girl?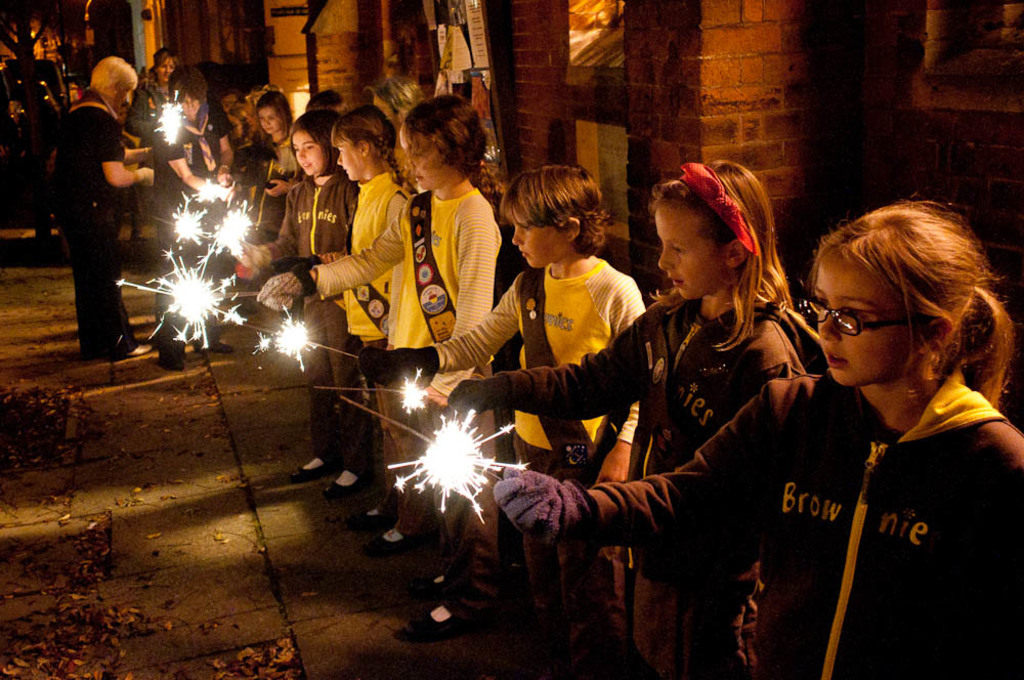
490:196:1022:679
